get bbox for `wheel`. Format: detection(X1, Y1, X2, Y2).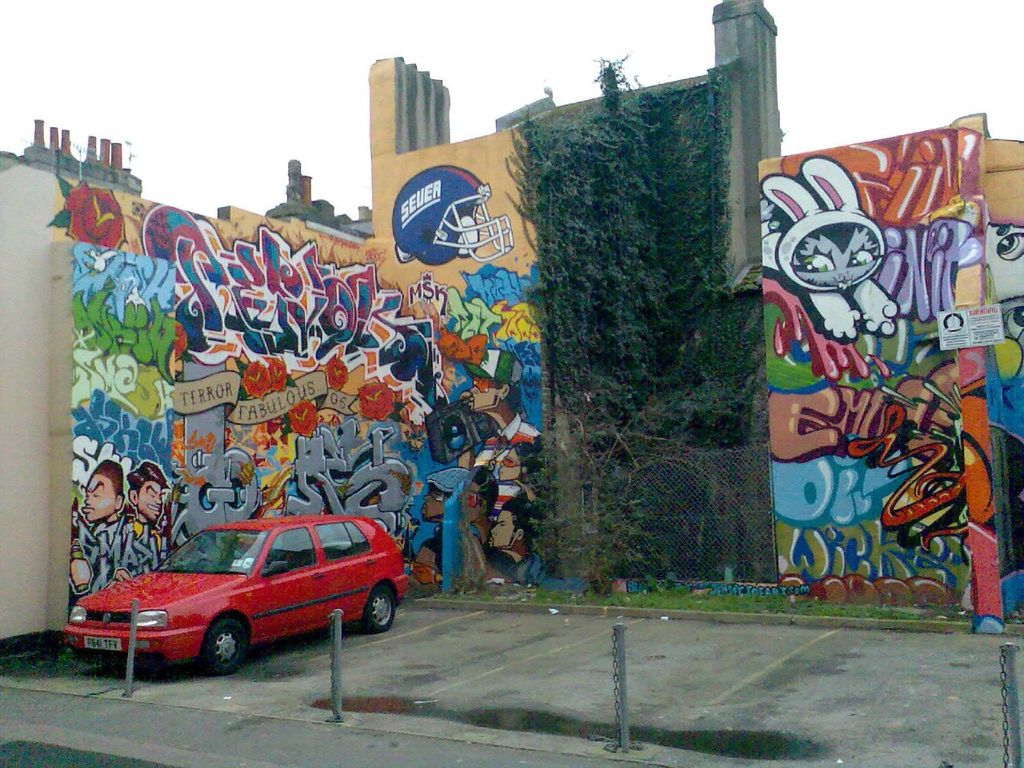
detection(194, 554, 218, 572).
